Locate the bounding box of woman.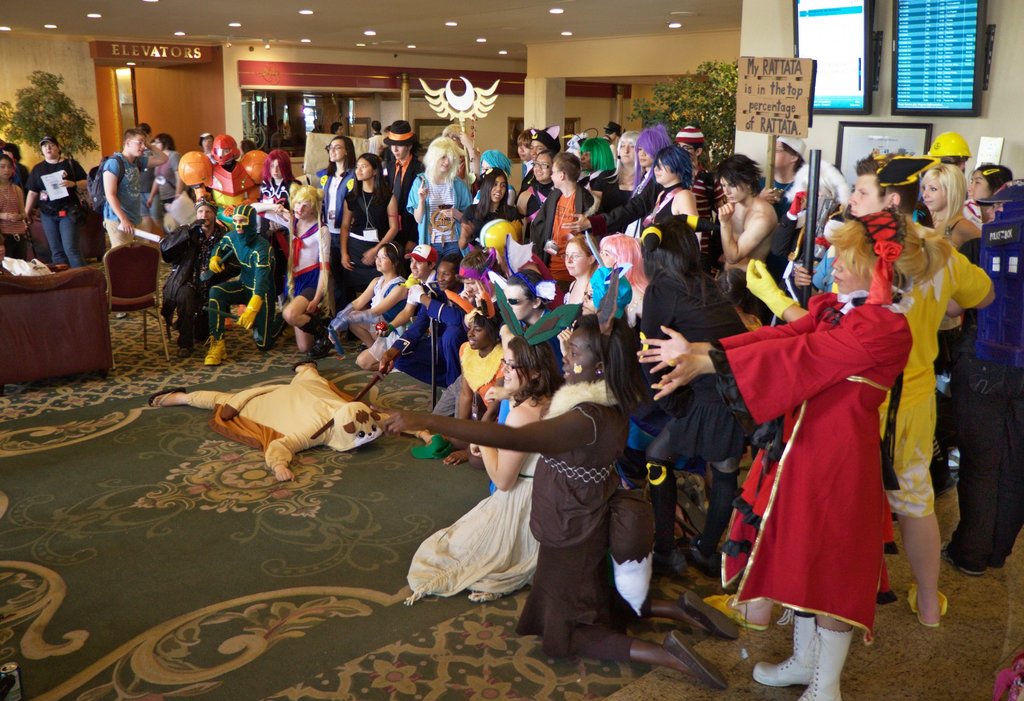
Bounding box: {"x1": 556, "y1": 124, "x2": 680, "y2": 243}.
